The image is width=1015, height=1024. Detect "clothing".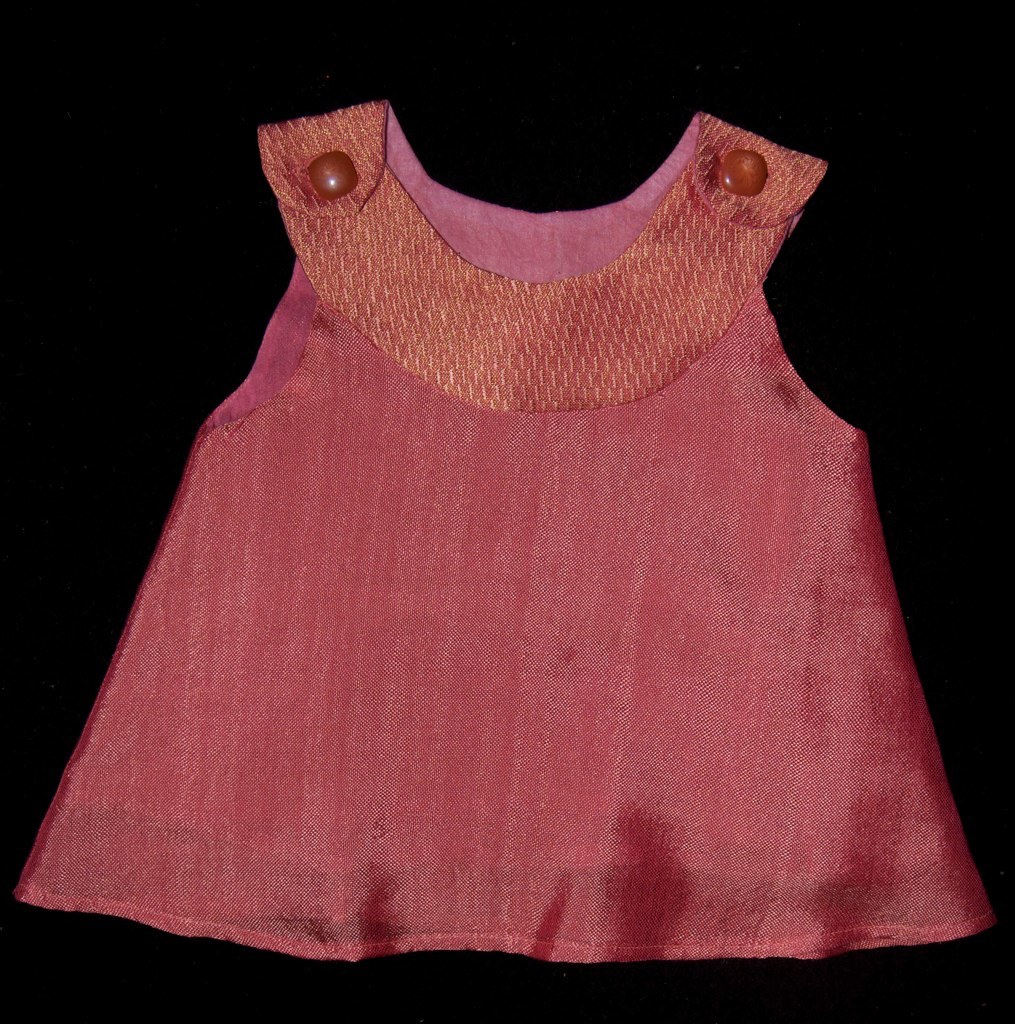
Detection: detection(22, 93, 980, 947).
